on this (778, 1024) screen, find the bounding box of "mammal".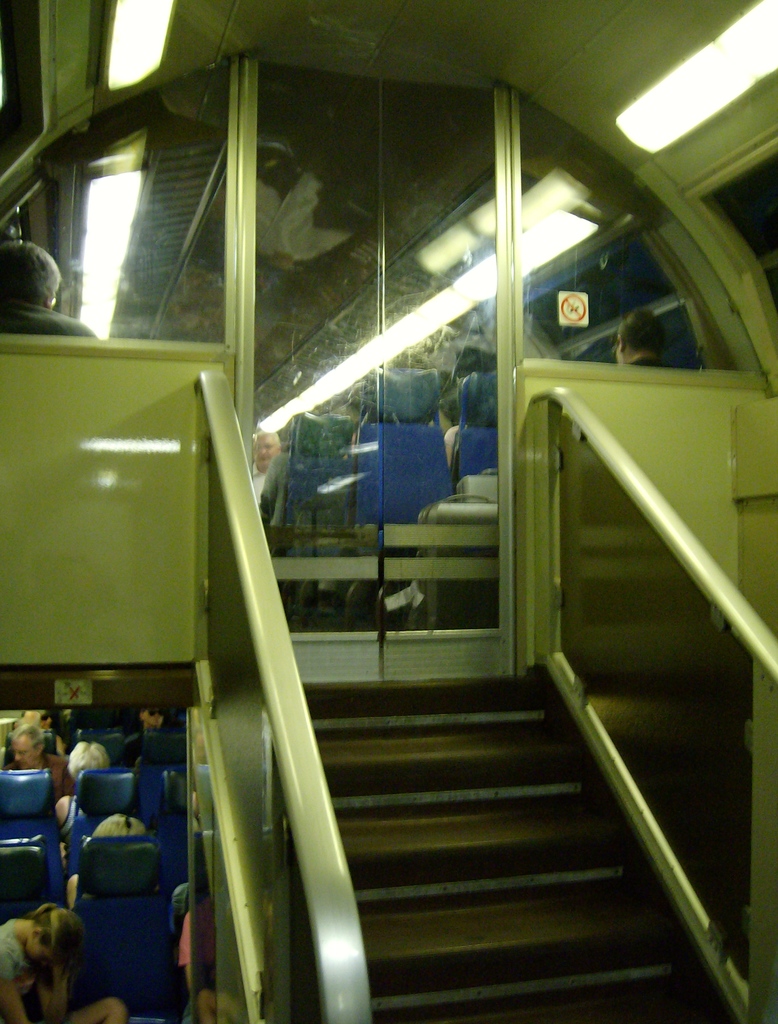
Bounding box: 0:240:97:336.
